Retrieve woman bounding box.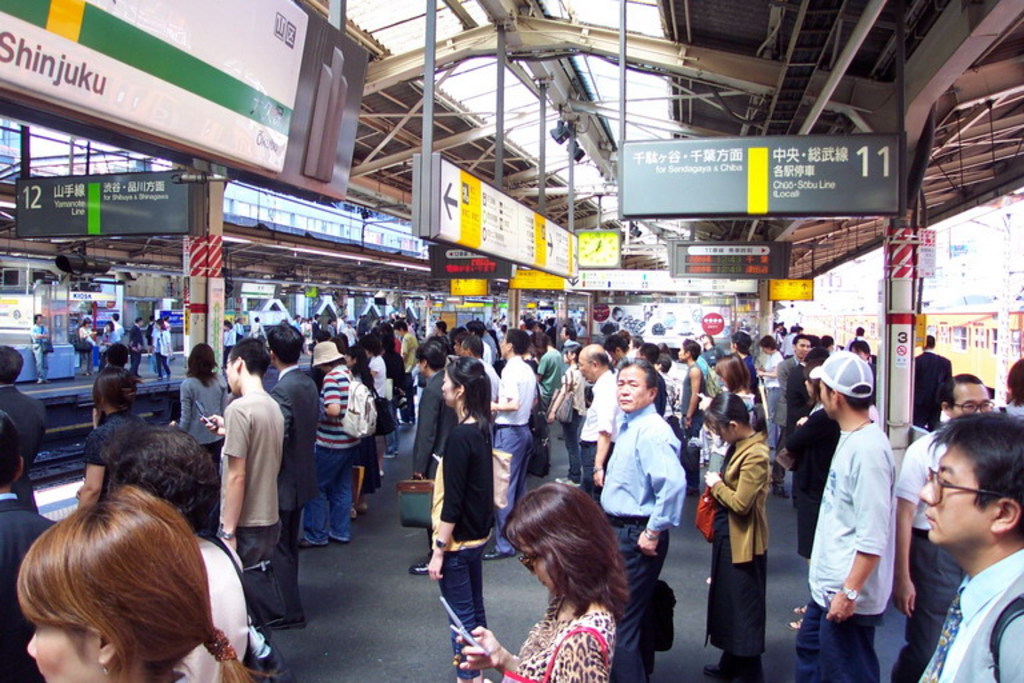
Bounding box: (423,356,501,682).
